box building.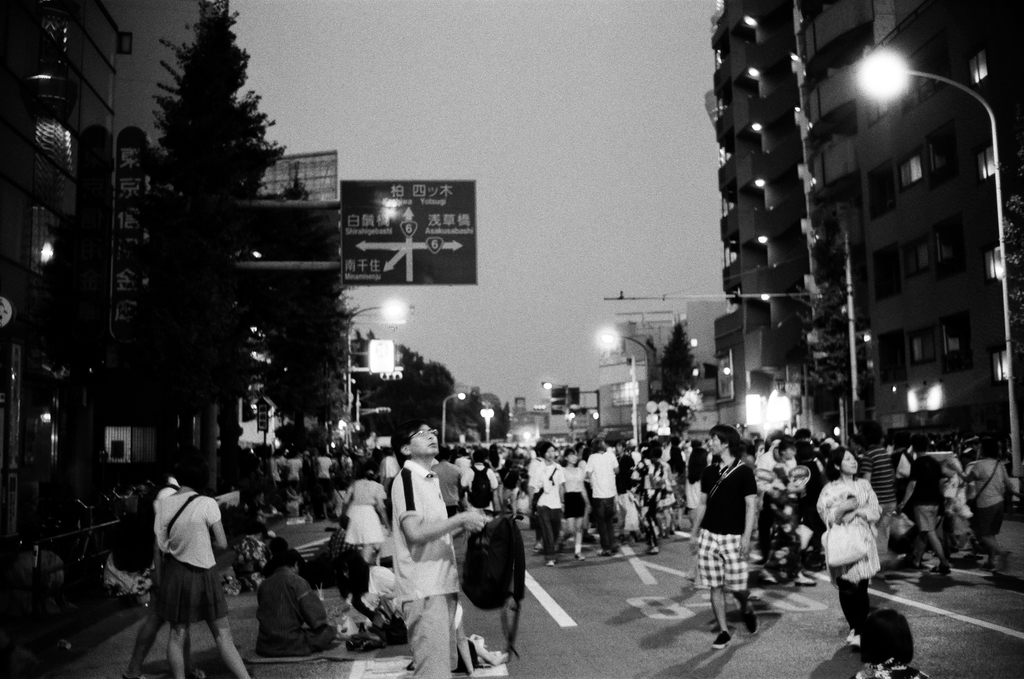
l=520, t=402, r=598, b=433.
